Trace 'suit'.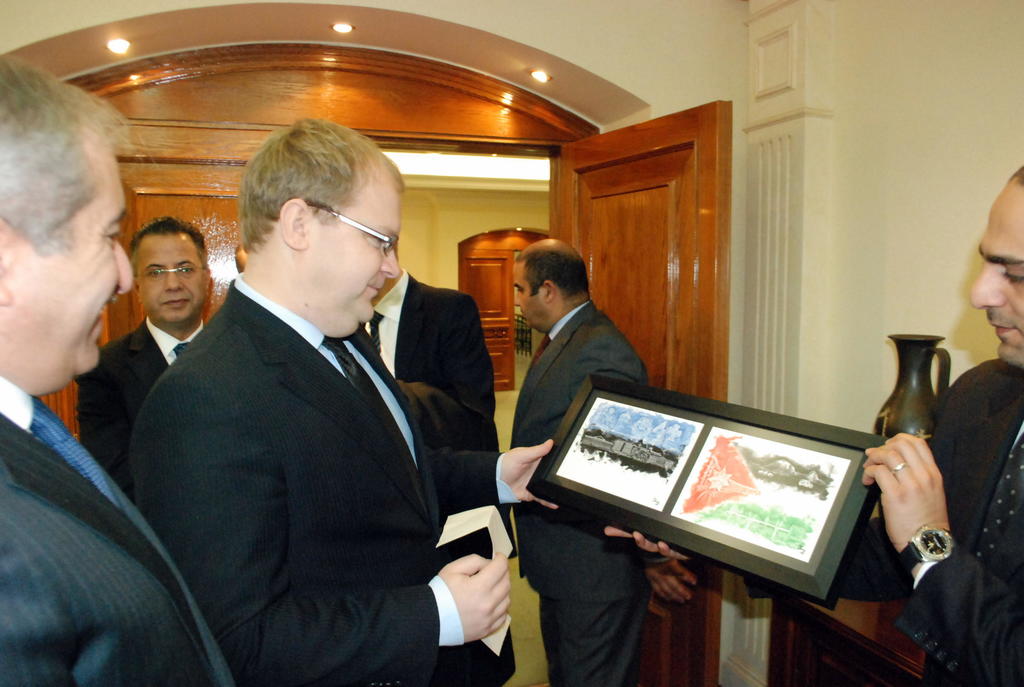
Traced to [341, 263, 501, 463].
